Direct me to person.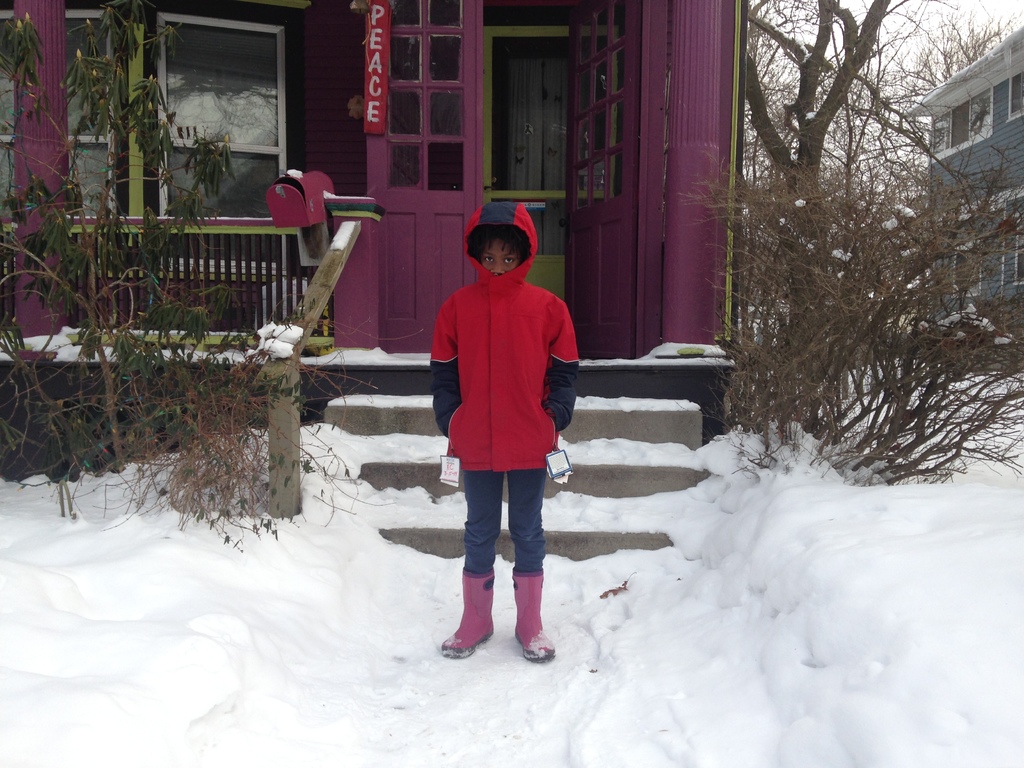
Direction: [420,168,580,659].
